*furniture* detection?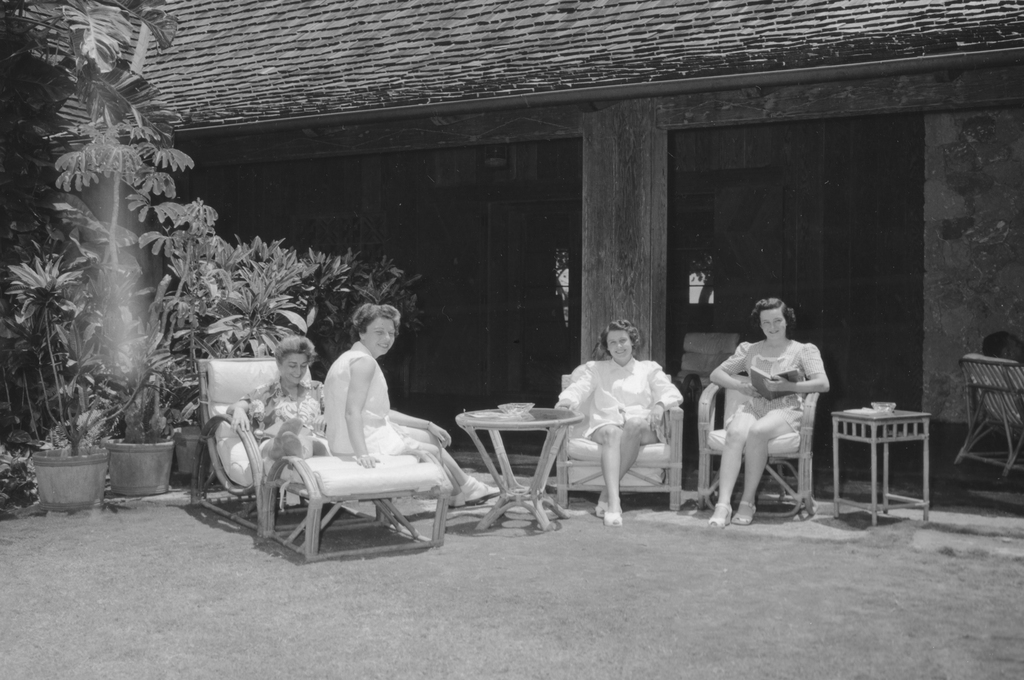
{"left": 953, "top": 353, "right": 1023, "bottom": 479}
